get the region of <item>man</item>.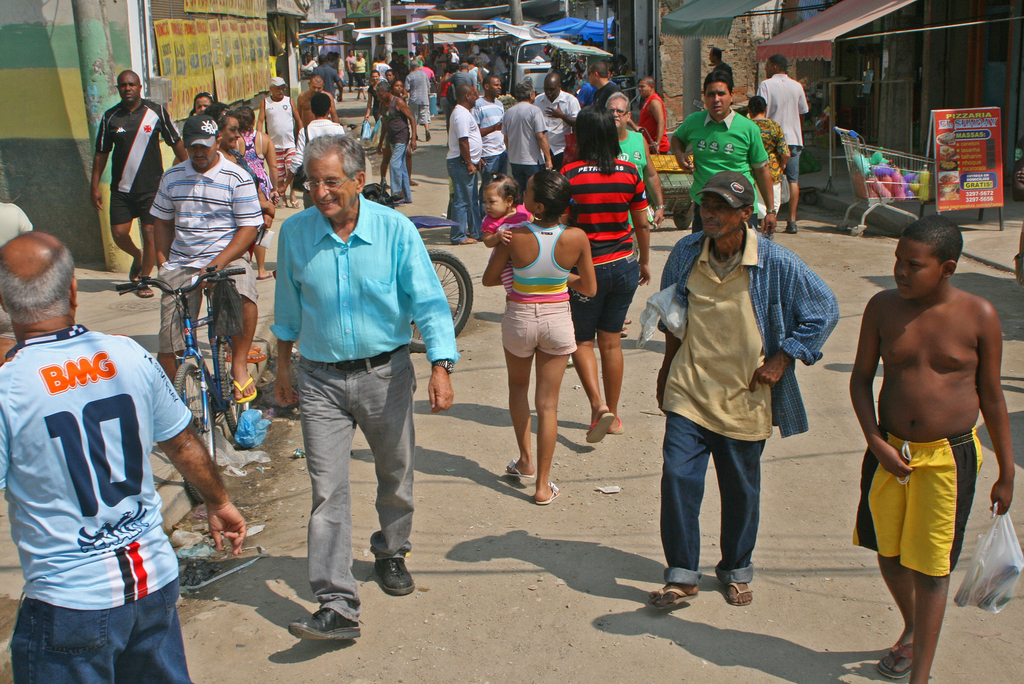
404 58 430 140.
